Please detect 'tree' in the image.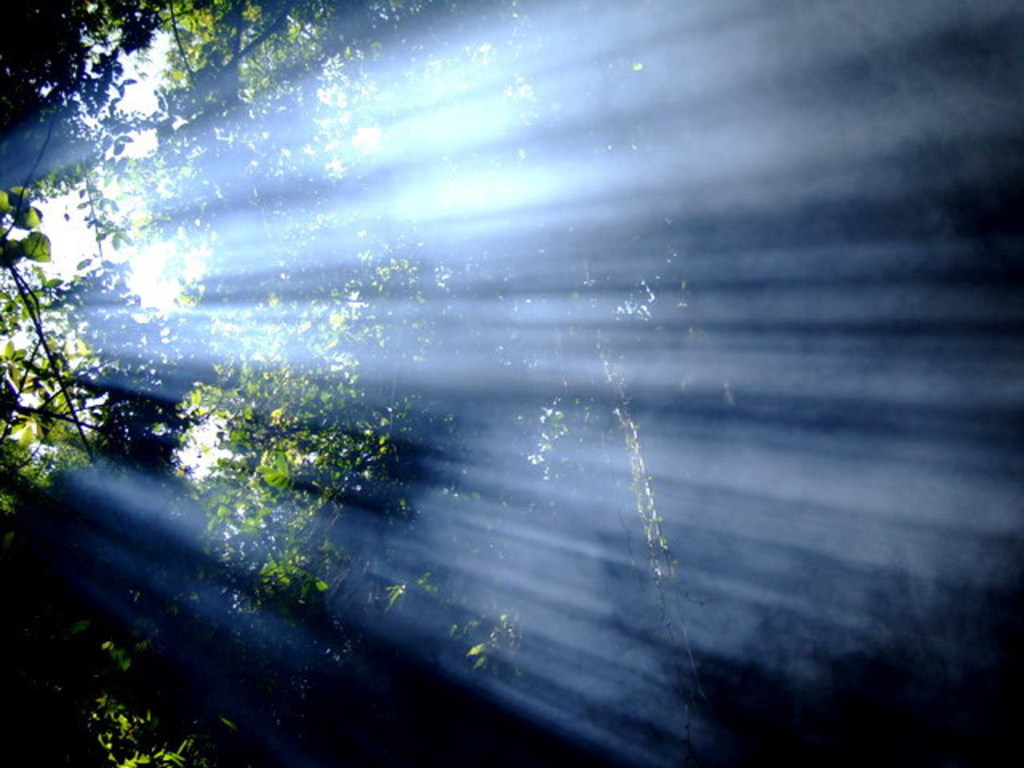
Rect(0, 0, 701, 765).
